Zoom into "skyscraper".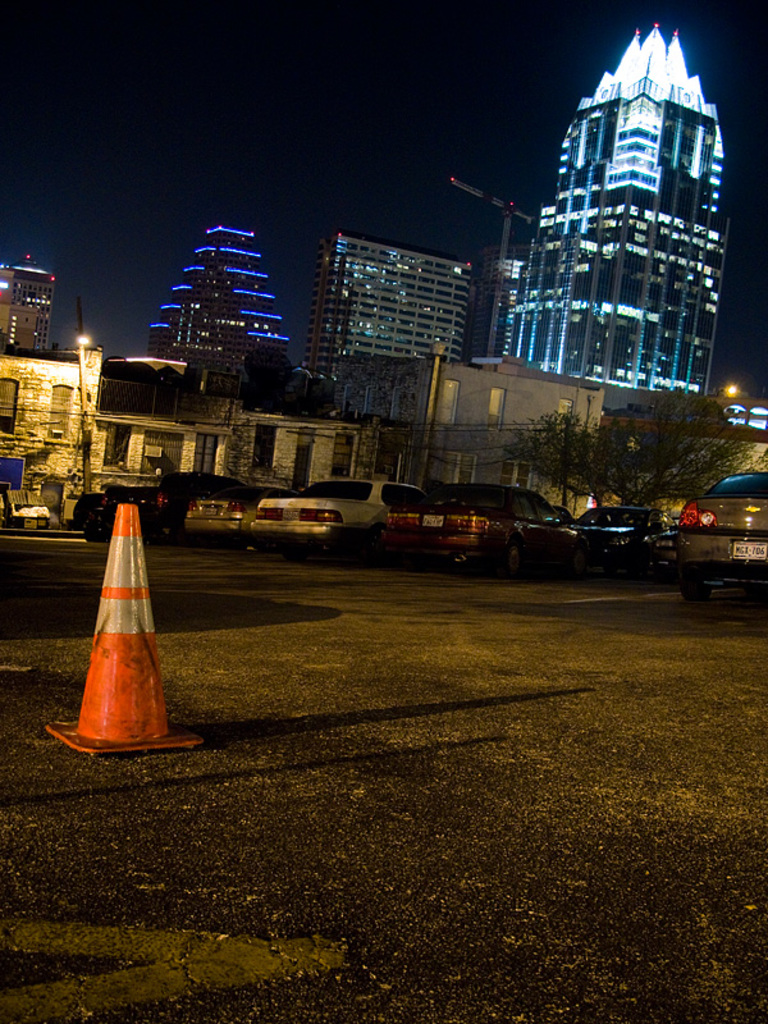
Zoom target: l=138, t=212, r=311, b=369.
